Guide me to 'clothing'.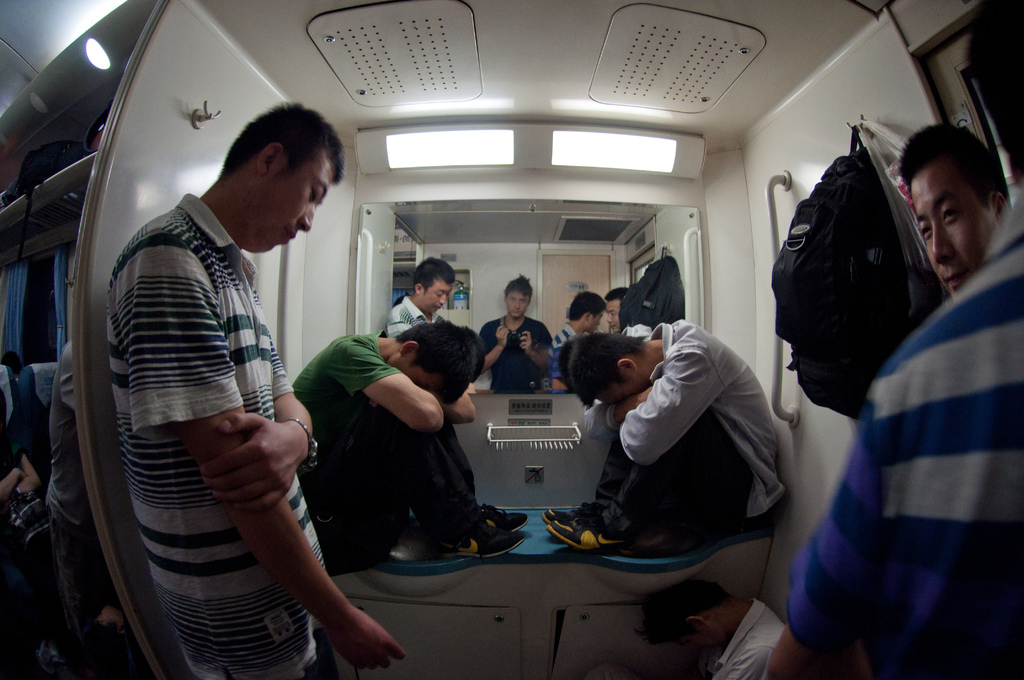
Guidance: locate(625, 321, 659, 346).
